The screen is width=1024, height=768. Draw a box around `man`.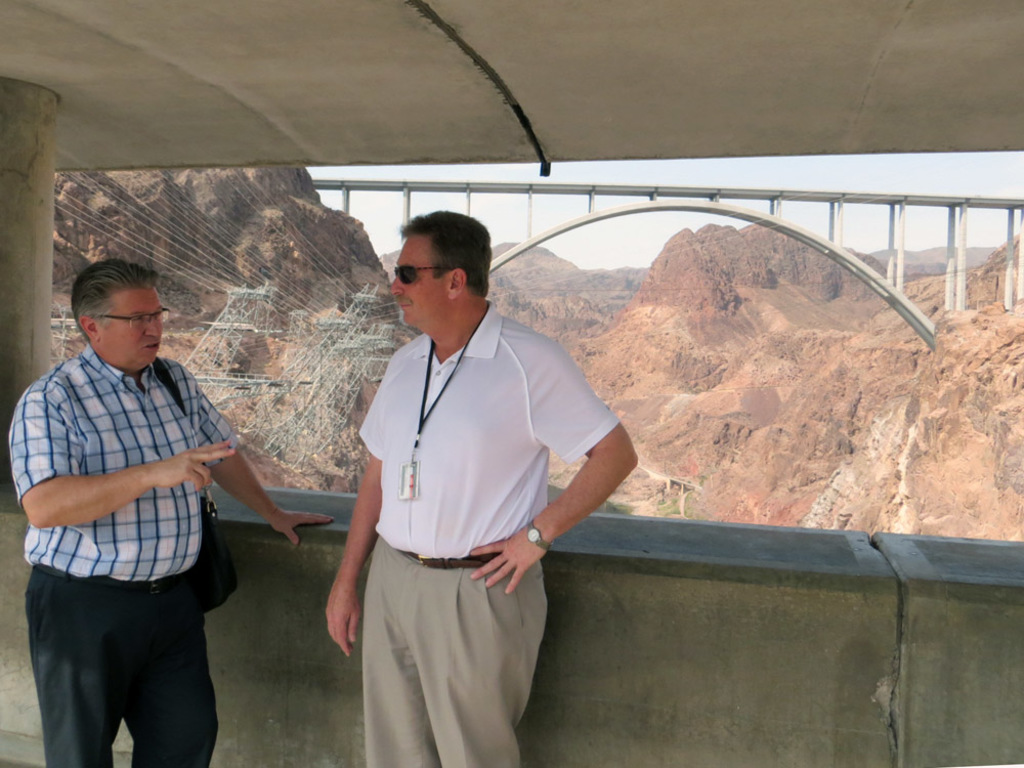
[321, 202, 610, 753].
